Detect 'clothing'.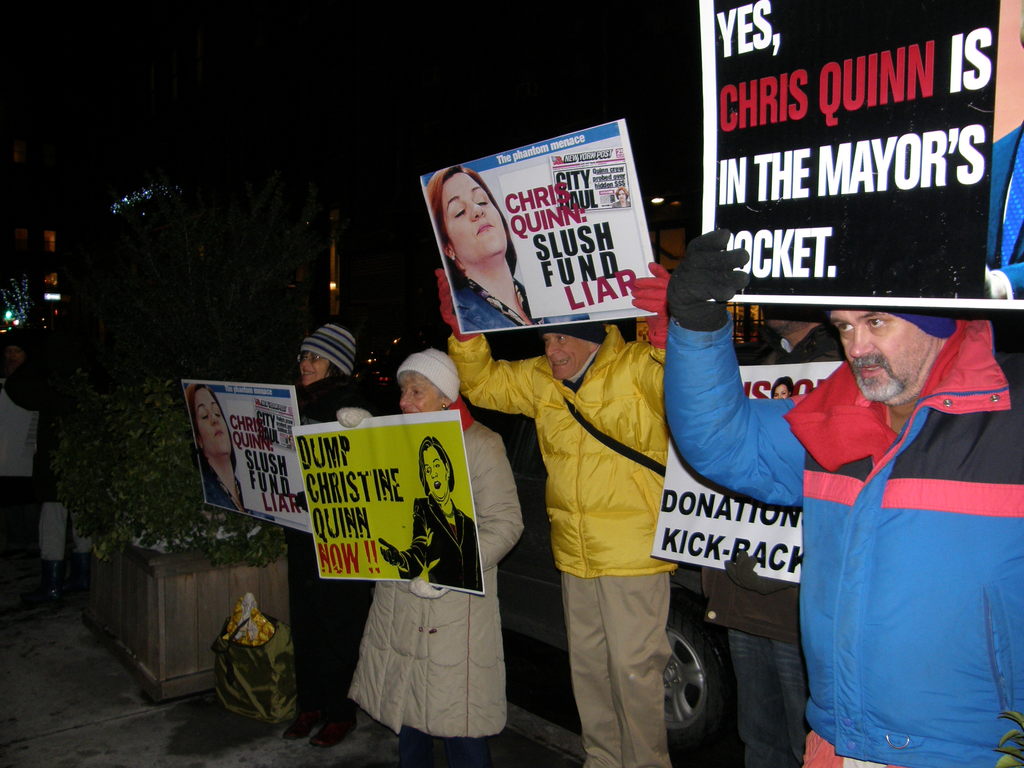
Detected at [489,275,701,704].
